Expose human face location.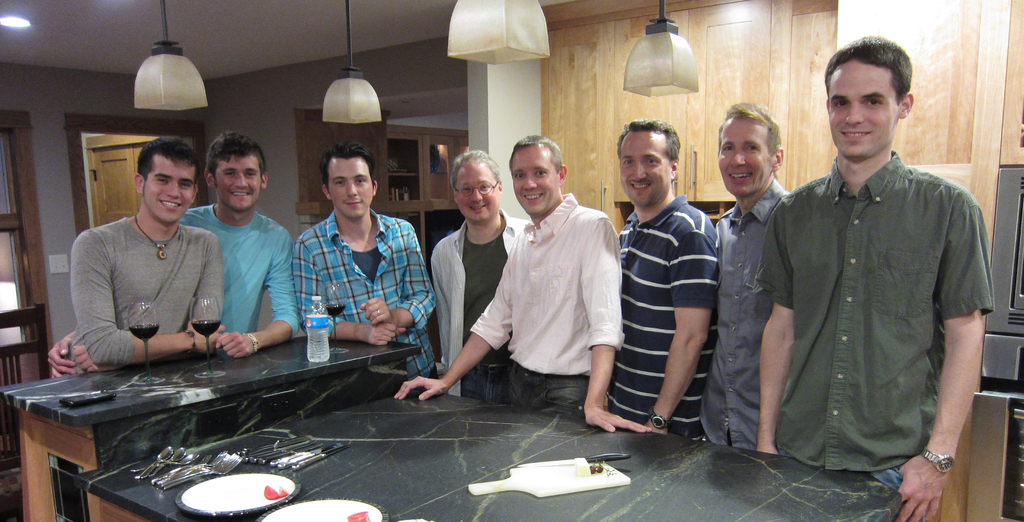
Exposed at 452:156:500:225.
